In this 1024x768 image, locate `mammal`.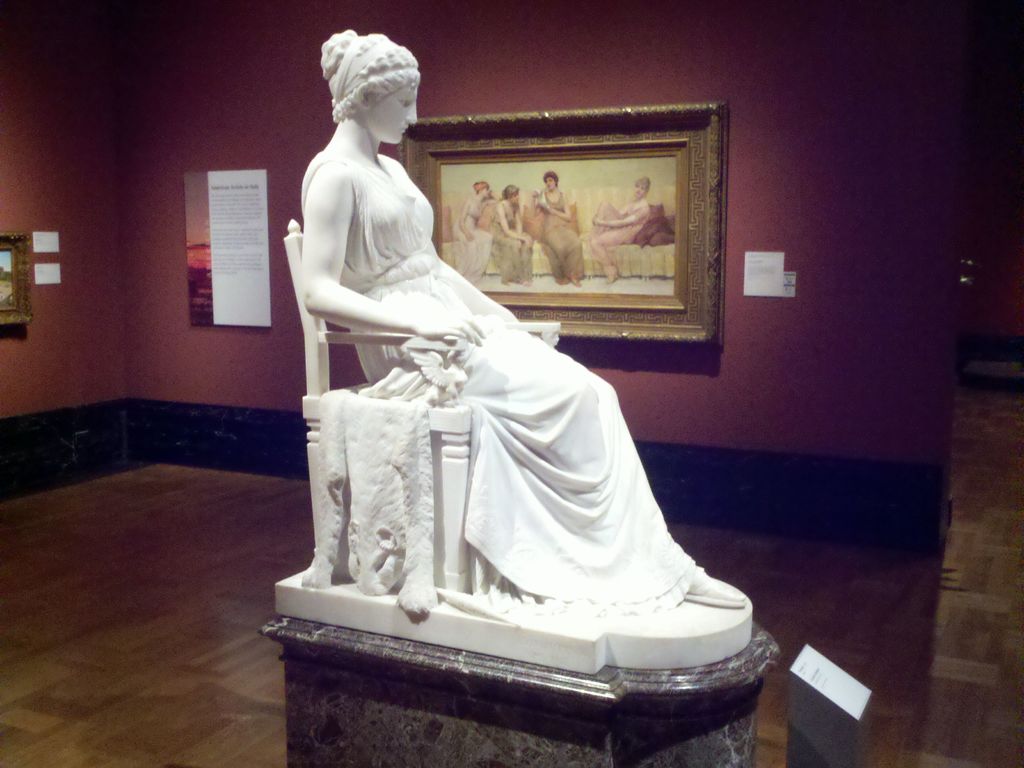
Bounding box: {"left": 269, "top": 125, "right": 746, "bottom": 640}.
